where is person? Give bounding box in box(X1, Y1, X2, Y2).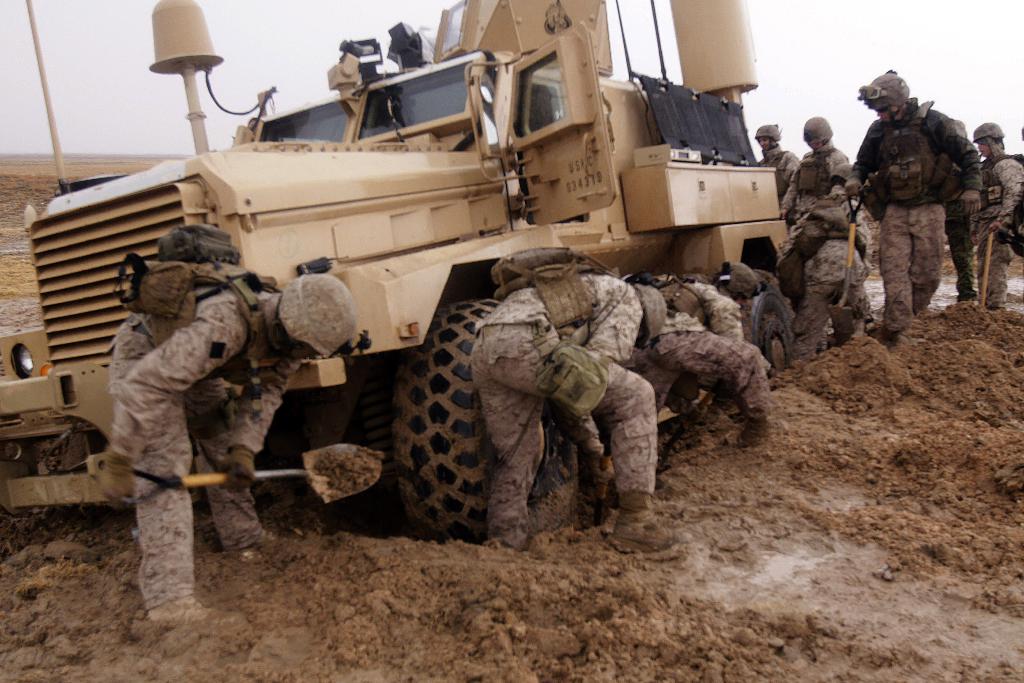
box(838, 68, 944, 340).
